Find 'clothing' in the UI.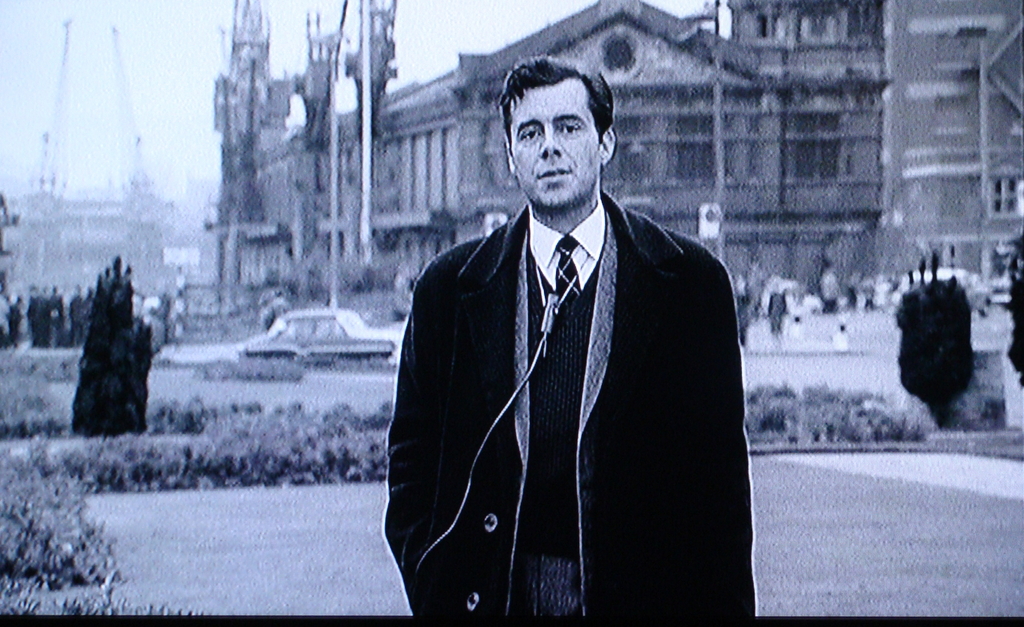
UI element at pyautogui.locateOnScreen(384, 158, 767, 626).
